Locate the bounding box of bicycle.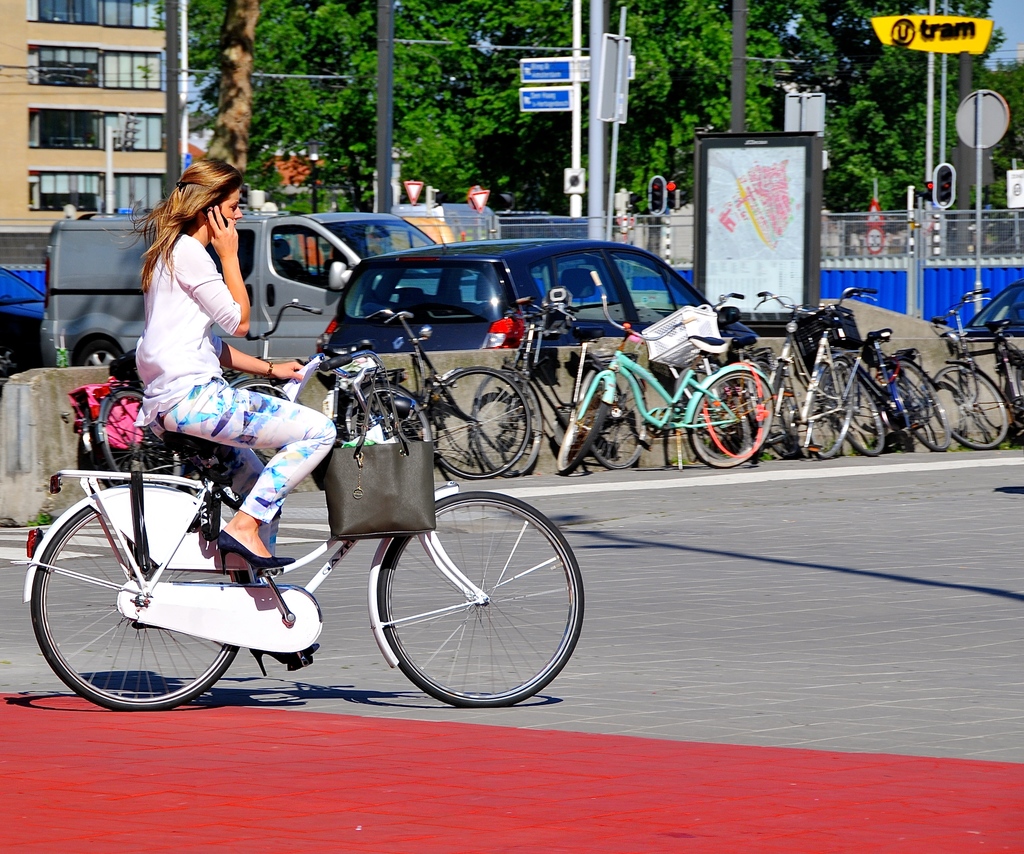
Bounding box: <bbox>333, 303, 535, 501</bbox>.
